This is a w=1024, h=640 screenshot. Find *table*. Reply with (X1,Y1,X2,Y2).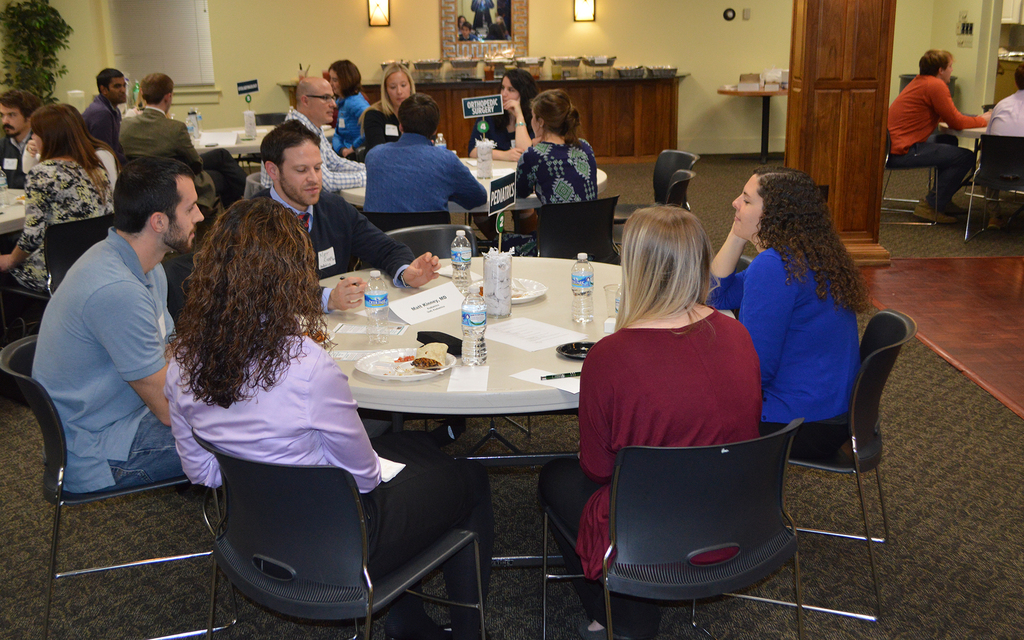
(191,124,338,173).
